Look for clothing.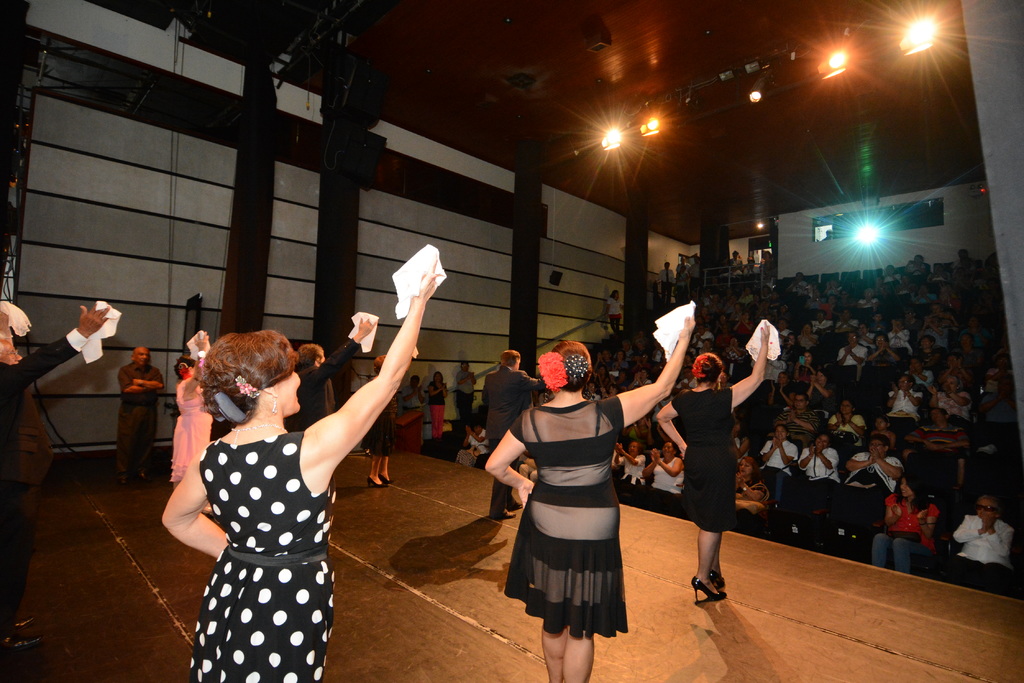
Found: (787,441,836,527).
